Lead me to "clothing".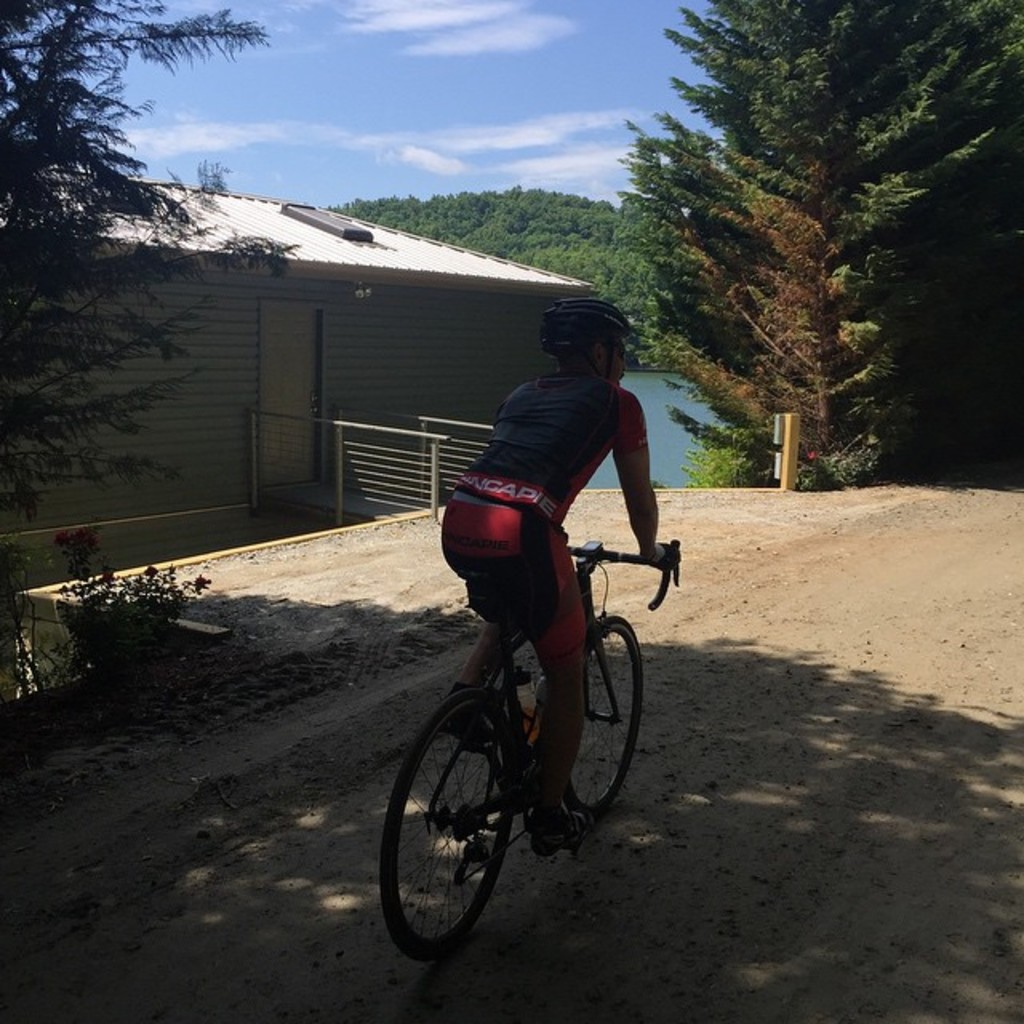
Lead to {"x1": 427, "y1": 371, "x2": 653, "y2": 662}.
